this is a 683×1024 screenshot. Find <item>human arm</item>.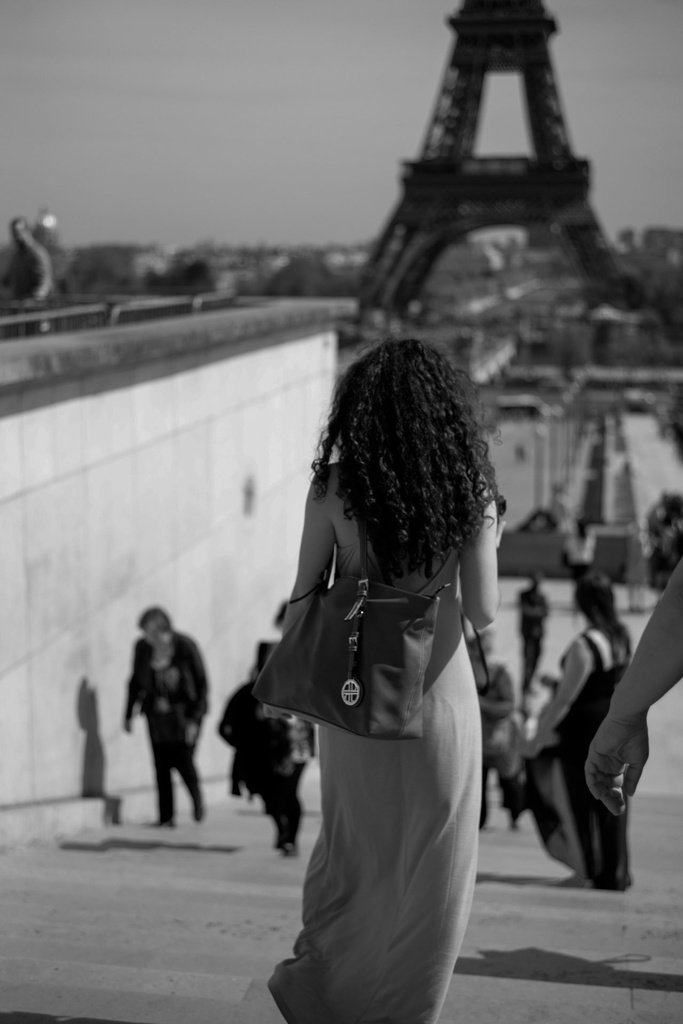
Bounding box: box(582, 560, 682, 833).
